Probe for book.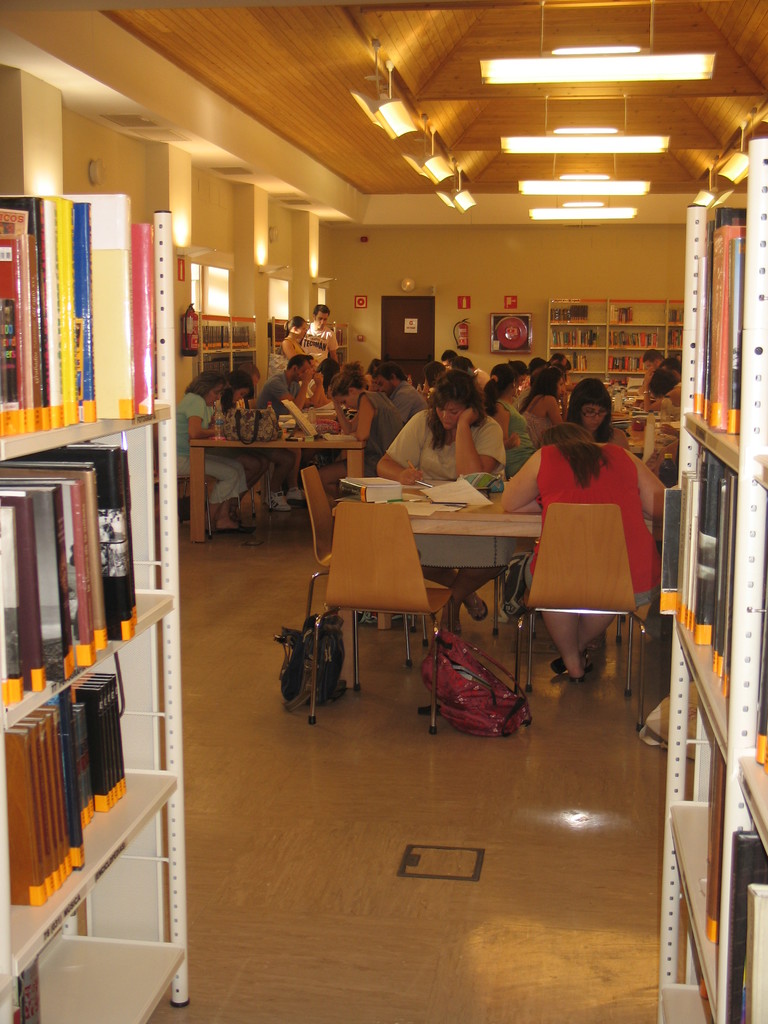
Probe result: region(337, 354, 345, 364).
